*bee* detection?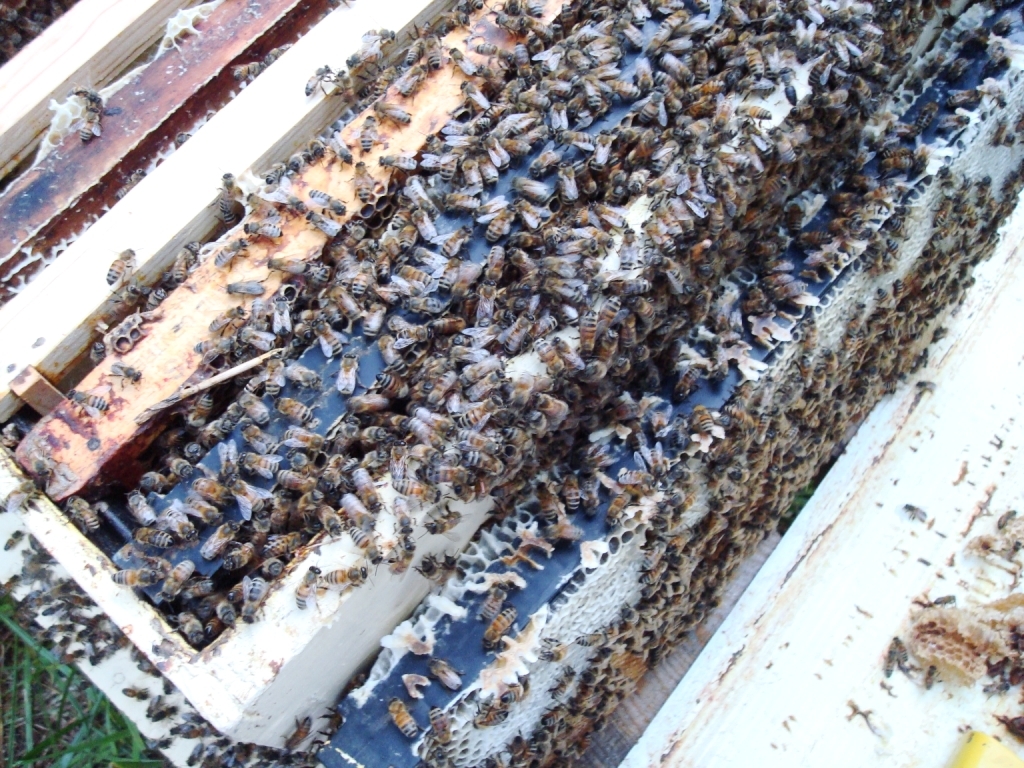
<bbox>131, 645, 143, 667</bbox>
